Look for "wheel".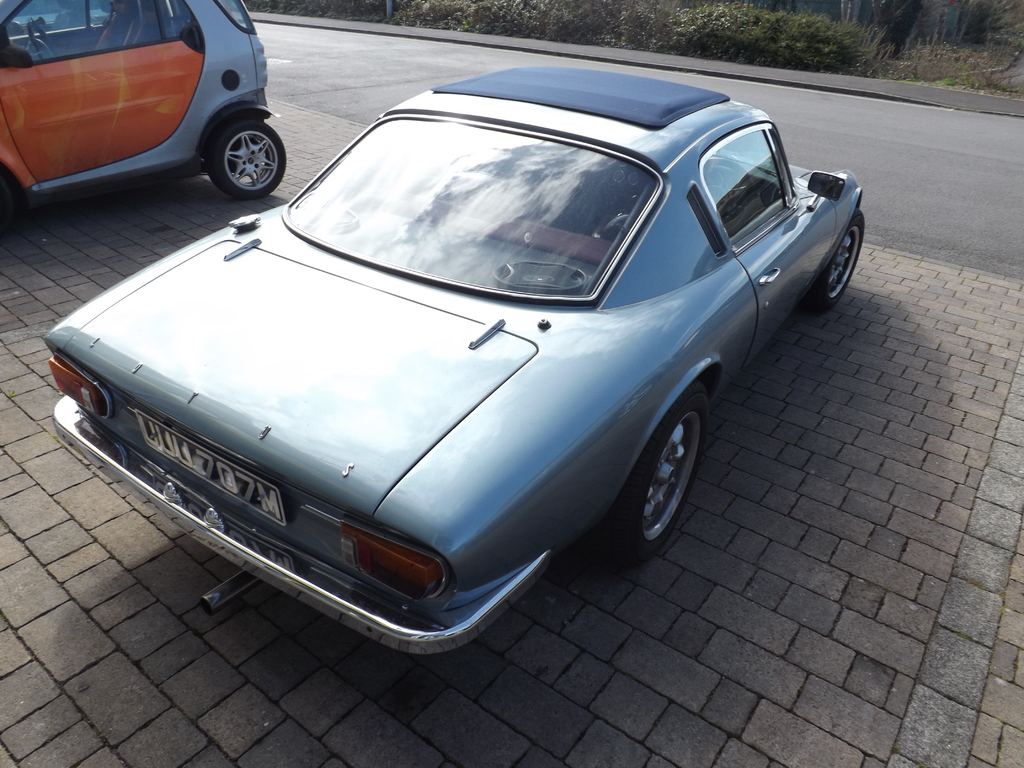
Found: BBox(209, 110, 288, 204).
